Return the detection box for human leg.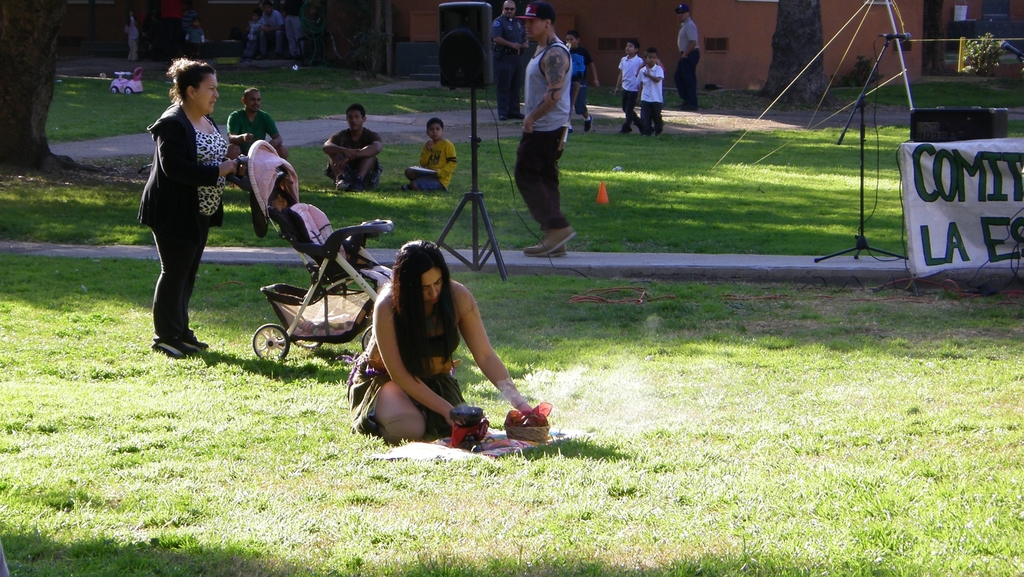
[178, 228, 202, 348].
